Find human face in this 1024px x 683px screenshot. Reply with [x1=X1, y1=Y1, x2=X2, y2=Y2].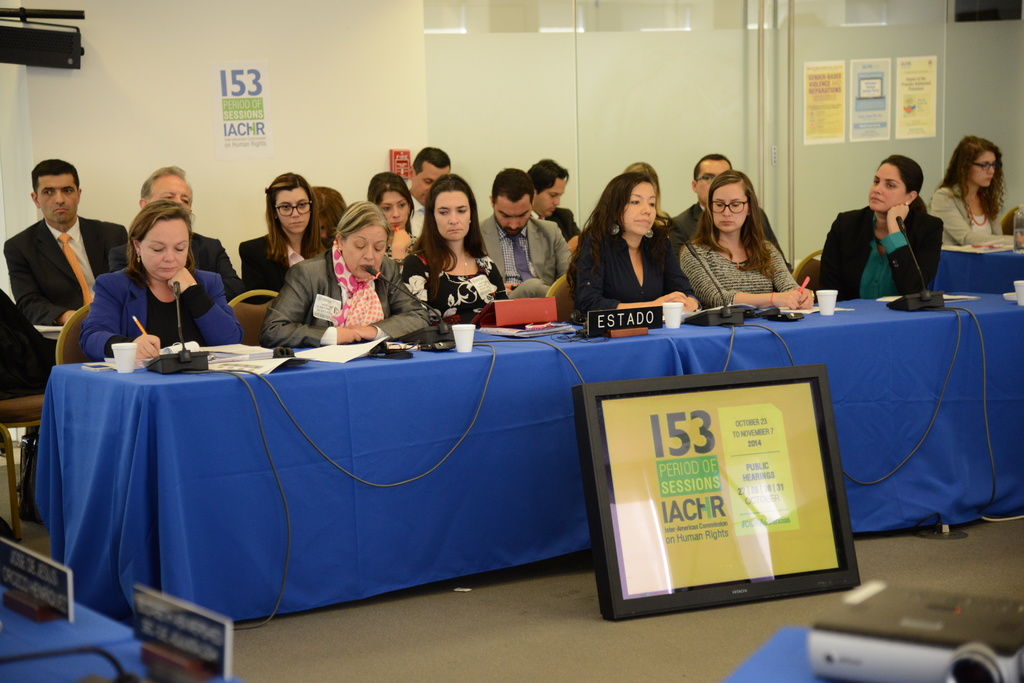
[x1=138, y1=218, x2=189, y2=277].
